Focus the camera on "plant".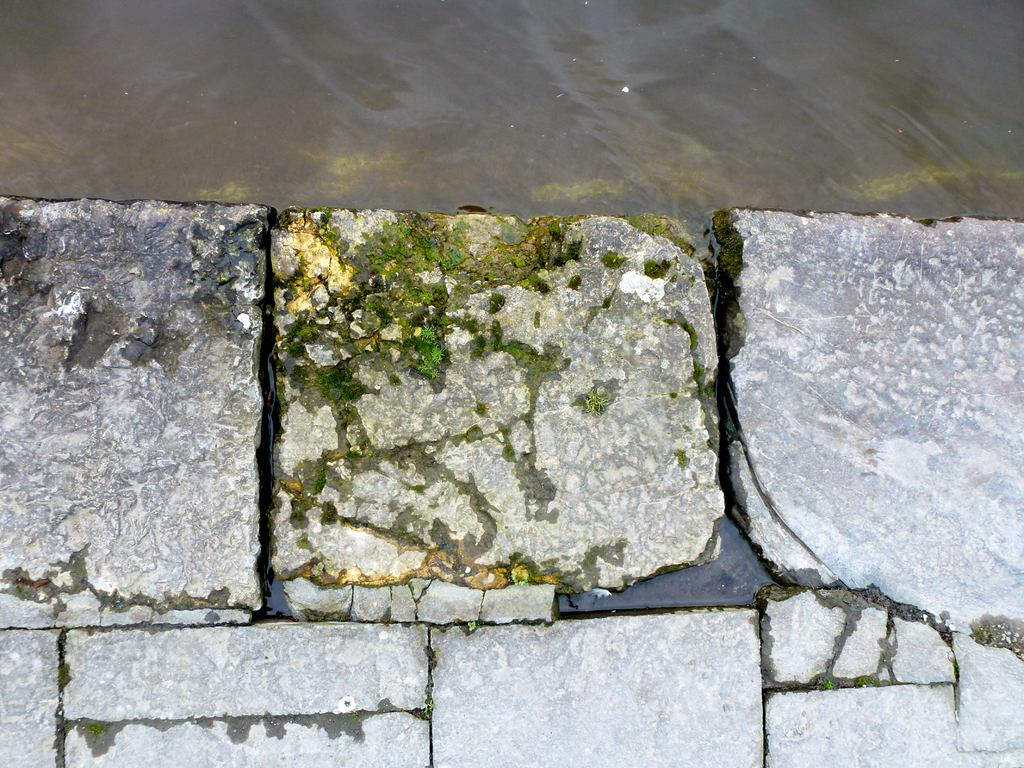
Focus region: (x1=582, y1=385, x2=613, y2=414).
